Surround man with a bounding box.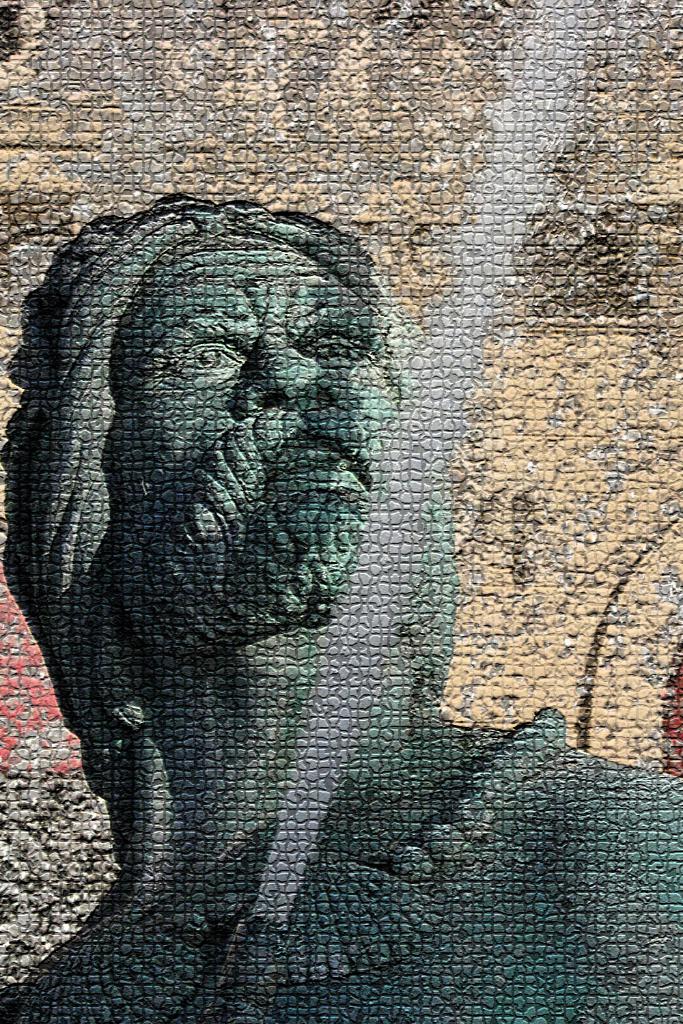
{"left": 0, "top": 202, "right": 682, "bottom": 1023}.
